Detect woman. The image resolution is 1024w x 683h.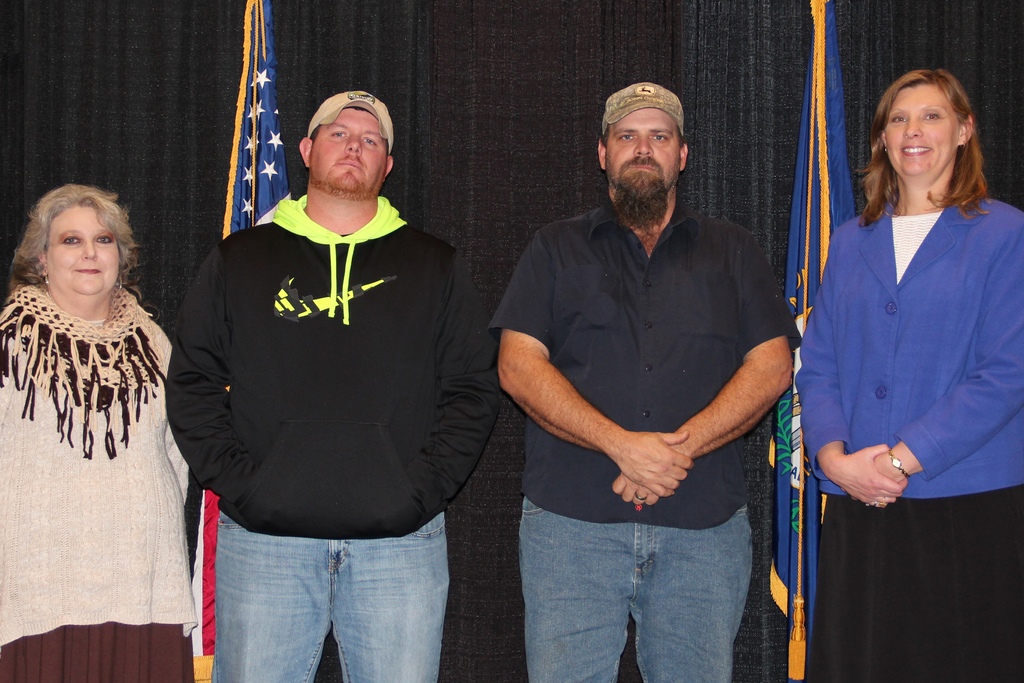
x1=803, y1=42, x2=995, y2=682.
